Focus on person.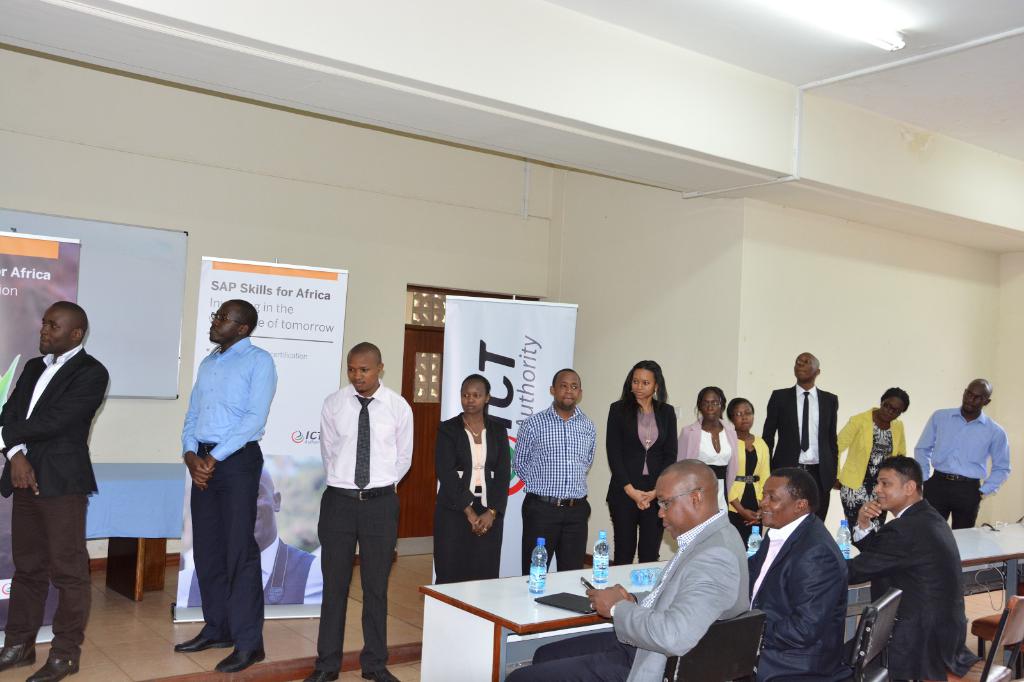
Focused at select_region(0, 301, 120, 681).
